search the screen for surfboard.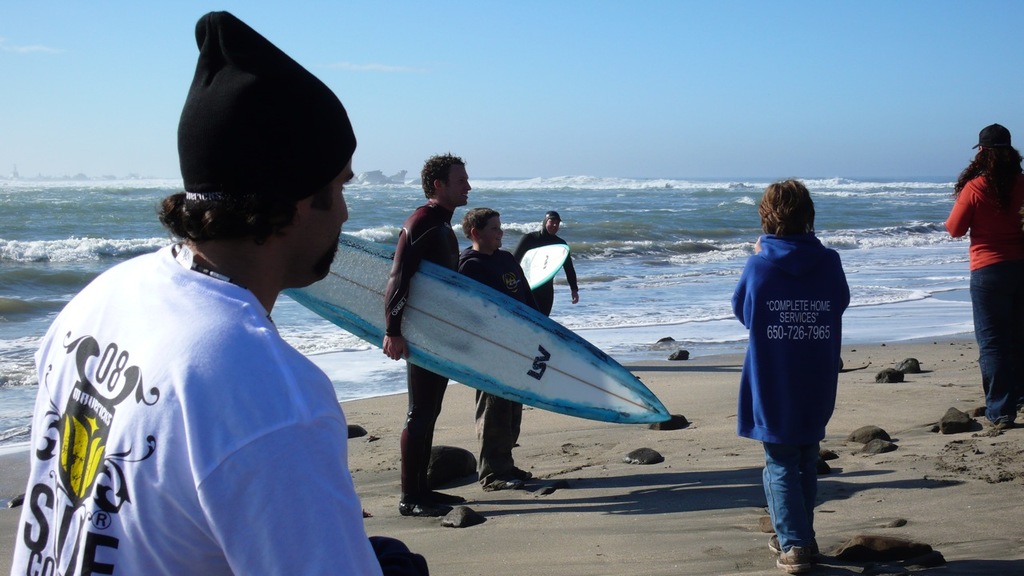
Found at (x1=520, y1=241, x2=573, y2=290).
